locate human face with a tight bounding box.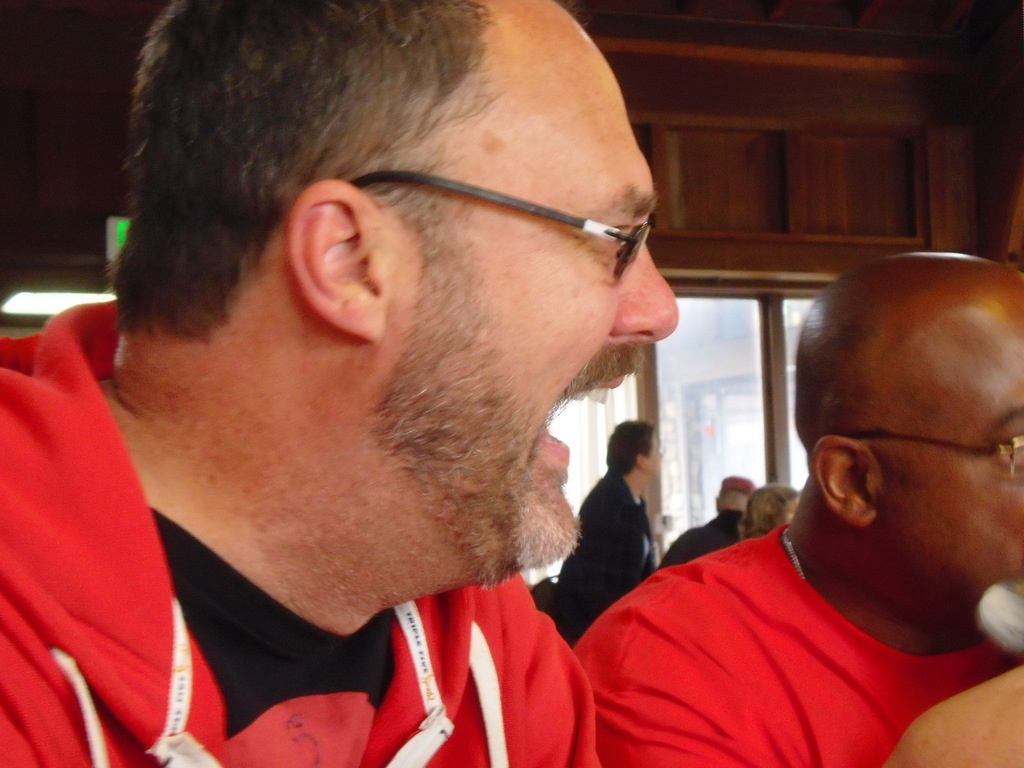
locate(876, 267, 1023, 578).
